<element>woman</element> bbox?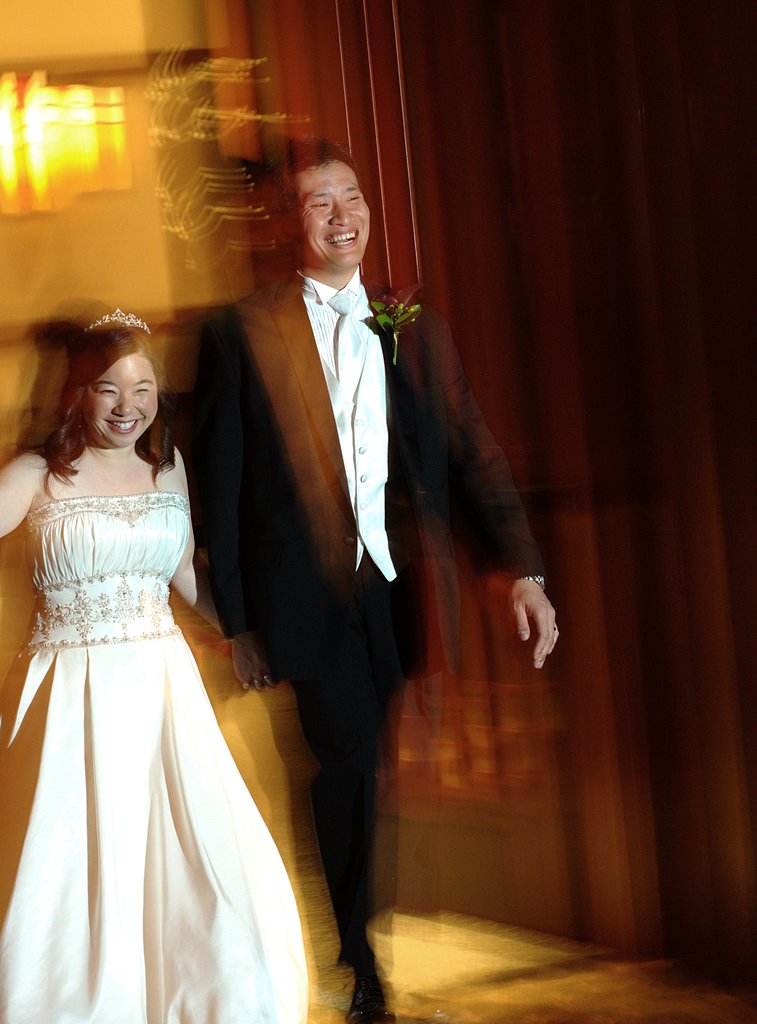
[0, 304, 319, 1020]
